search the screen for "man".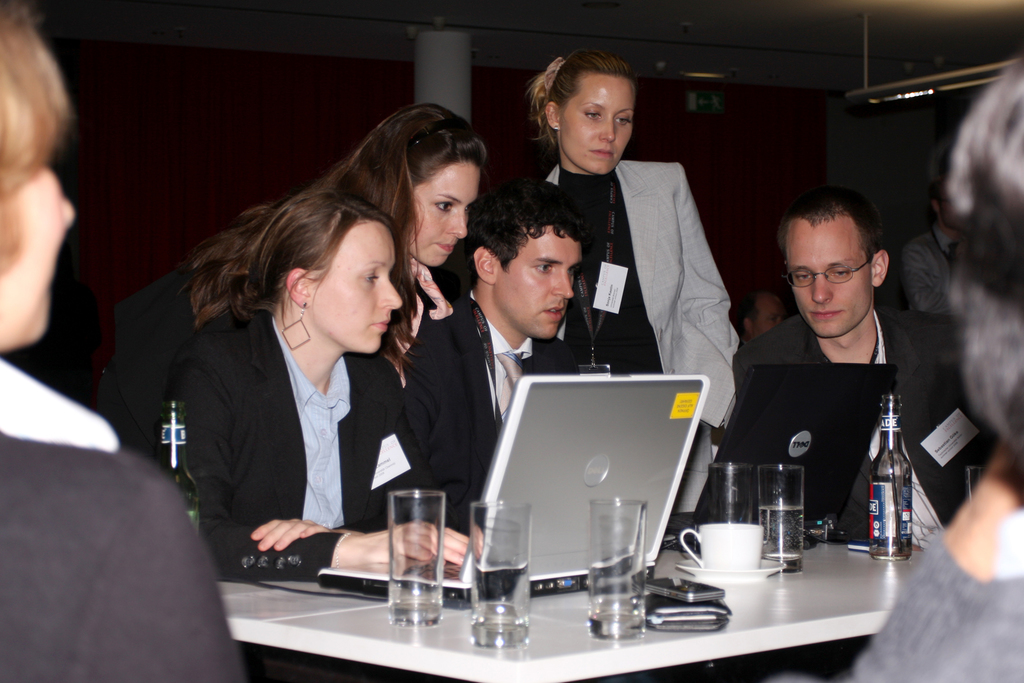
Found at {"x1": 409, "y1": 184, "x2": 600, "y2": 586}.
